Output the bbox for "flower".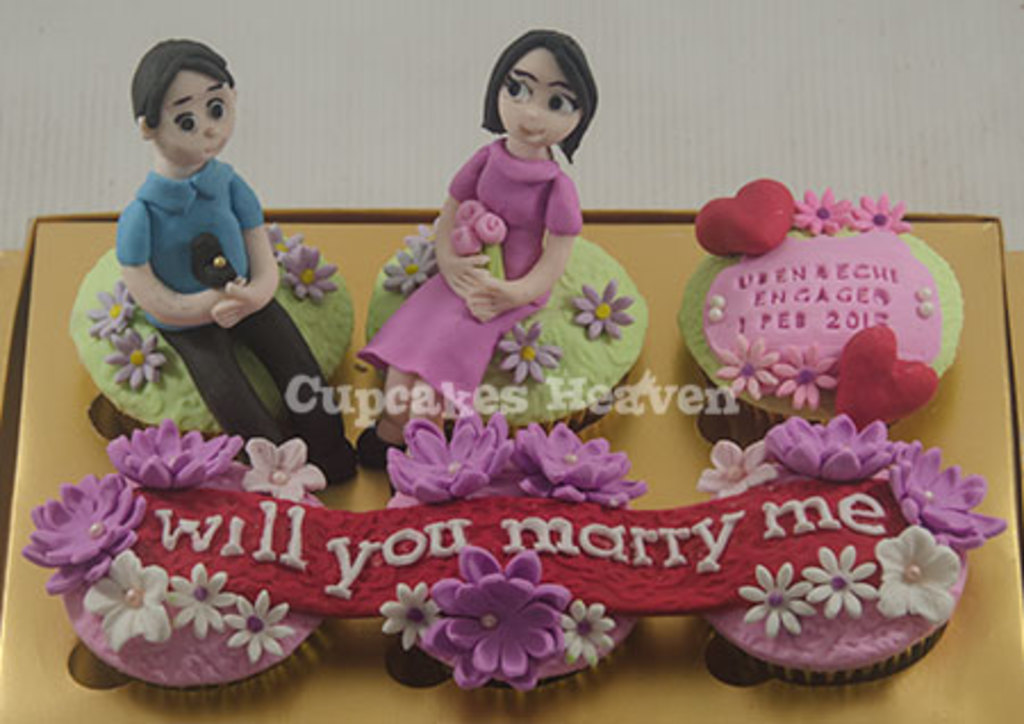
<region>496, 316, 562, 380</region>.
